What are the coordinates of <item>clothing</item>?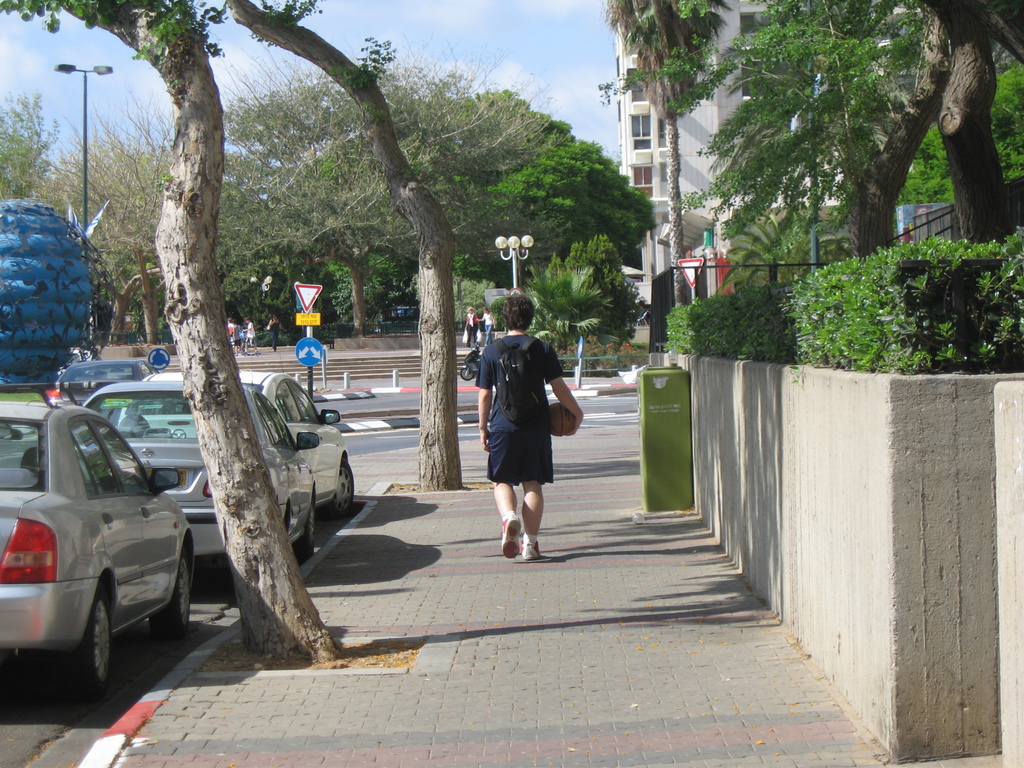
l=462, t=321, r=583, b=522.
